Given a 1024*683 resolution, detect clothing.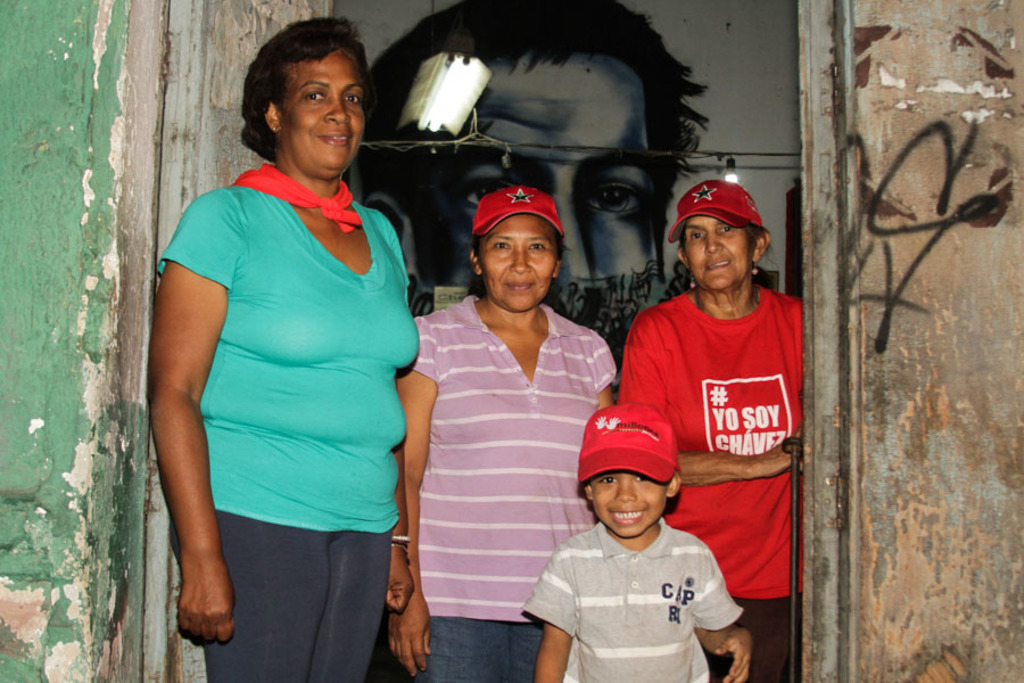
x1=410 y1=293 x2=621 y2=682.
